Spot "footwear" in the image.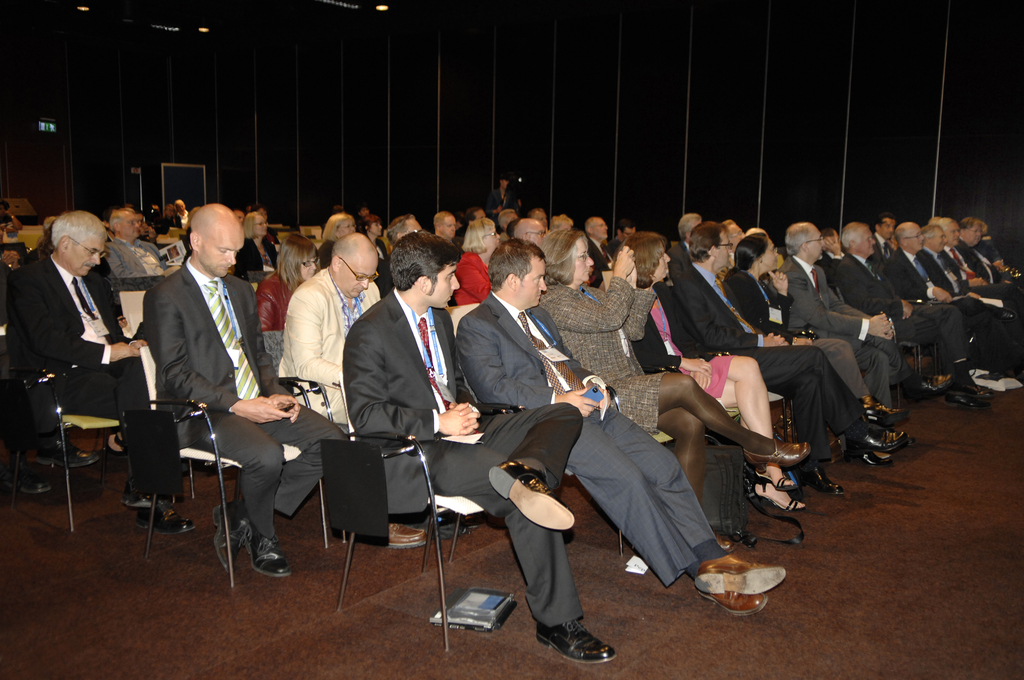
"footwear" found at 948,385,989,406.
